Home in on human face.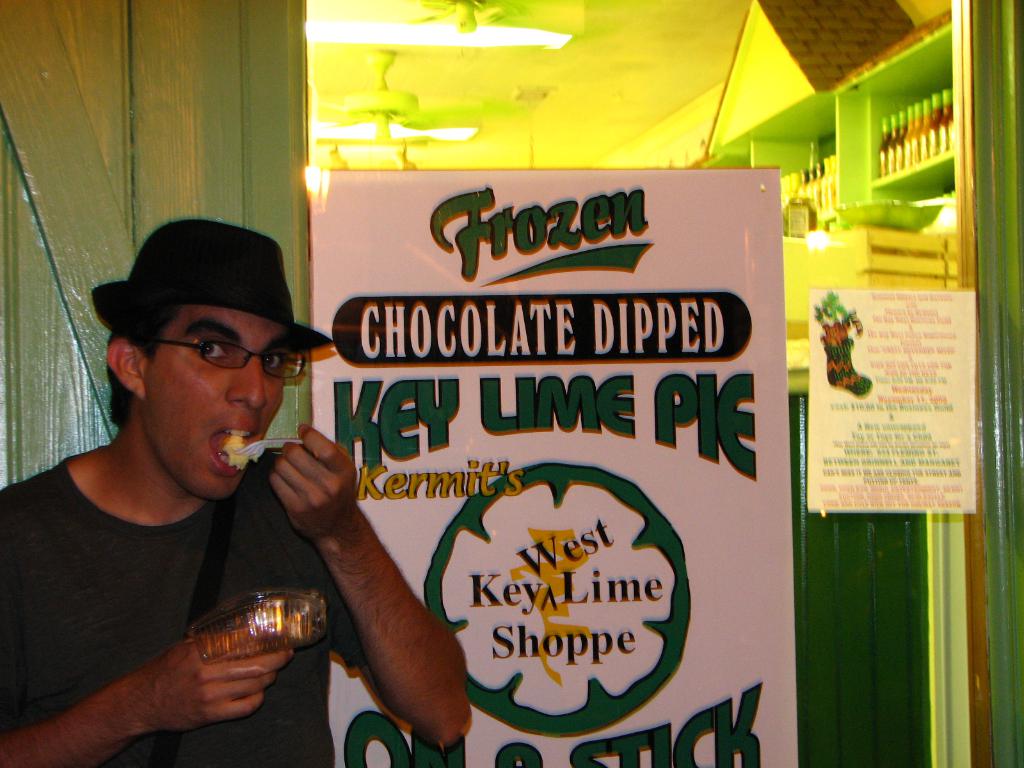
Homed in at 144,315,285,497.
